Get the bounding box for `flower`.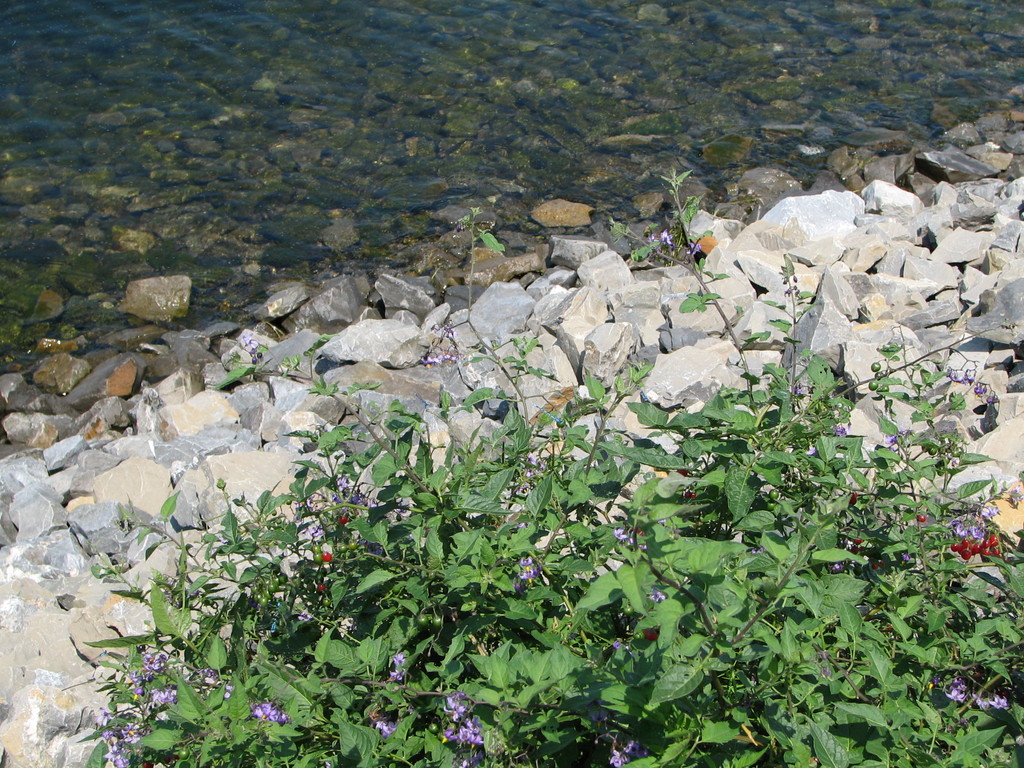
<region>832, 425, 844, 437</region>.
